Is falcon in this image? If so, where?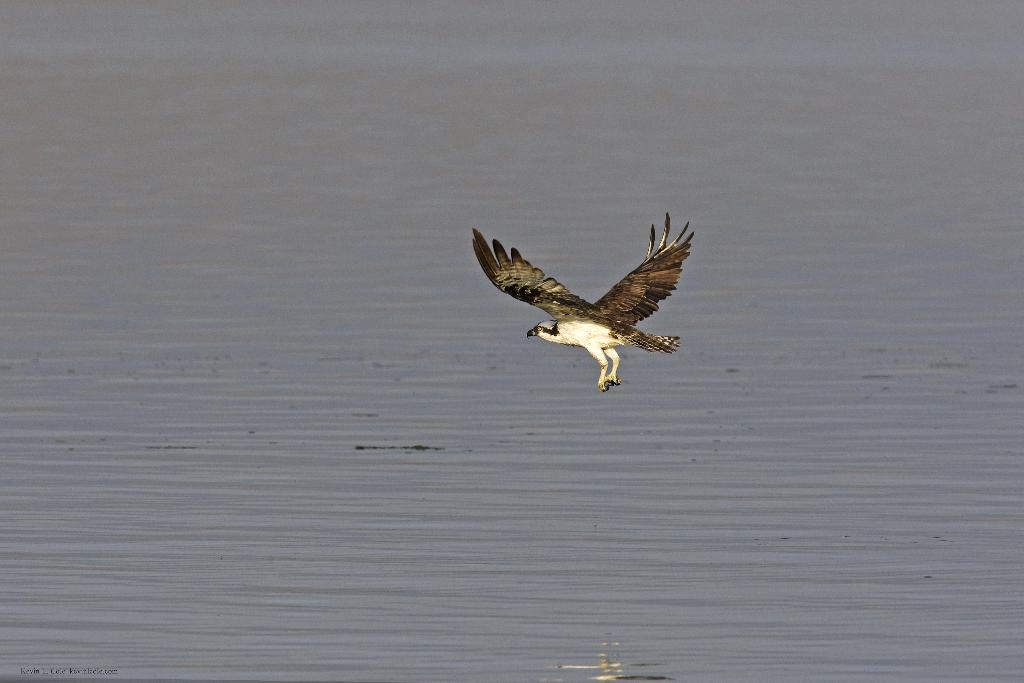
Yes, at {"left": 467, "top": 220, "right": 710, "bottom": 394}.
